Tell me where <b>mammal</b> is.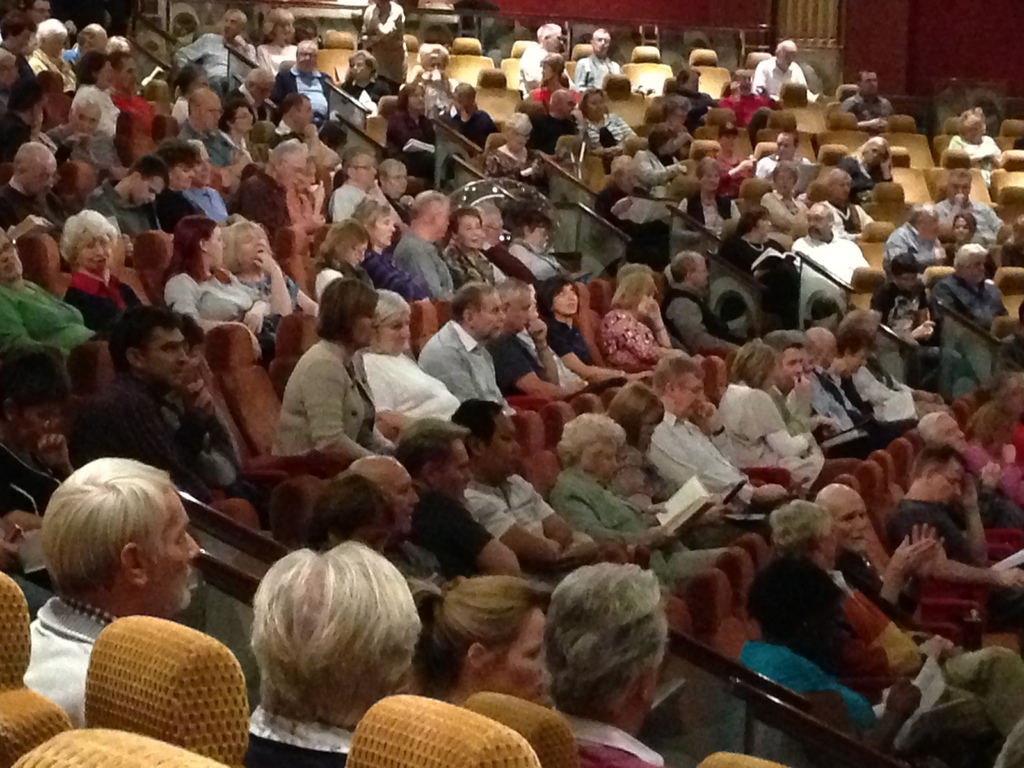
<b>mammal</b> is at l=147, t=133, r=210, b=232.
